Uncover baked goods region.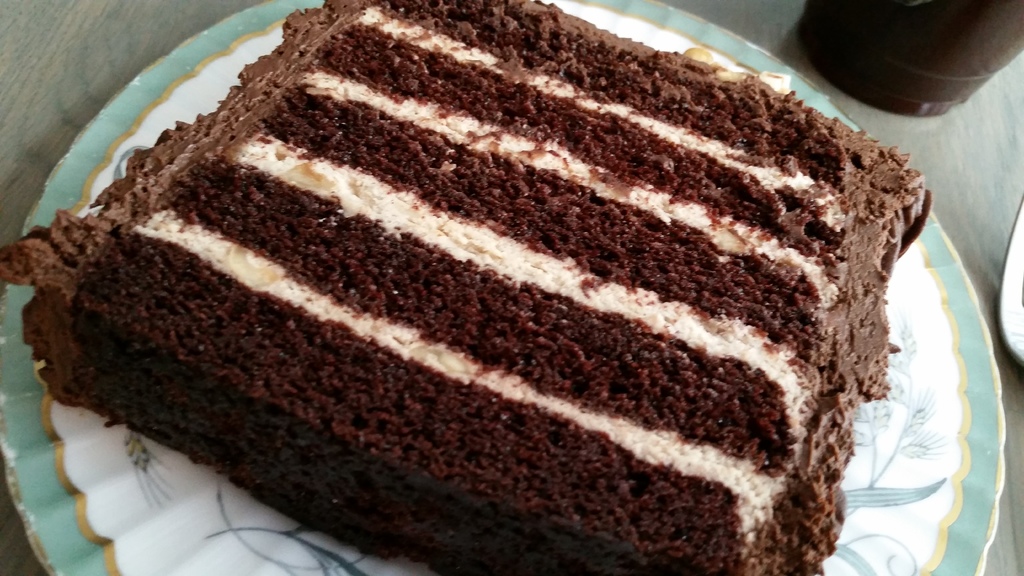
Uncovered: pyautogui.locateOnScreen(3, 0, 934, 575).
